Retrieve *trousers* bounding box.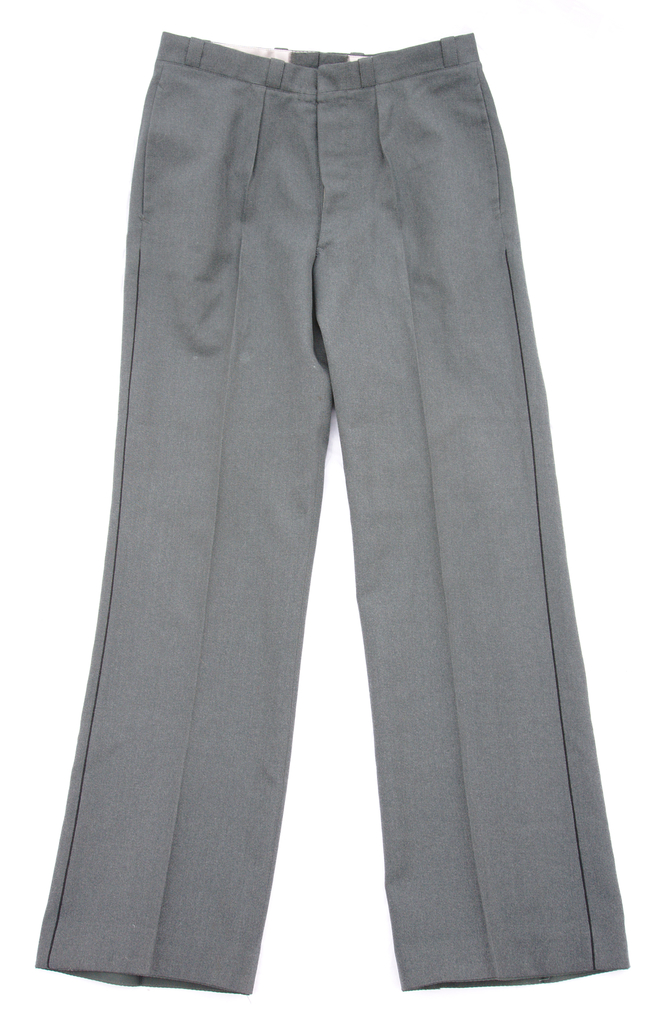
Bounding box: box(42, 31, 632, 993).
